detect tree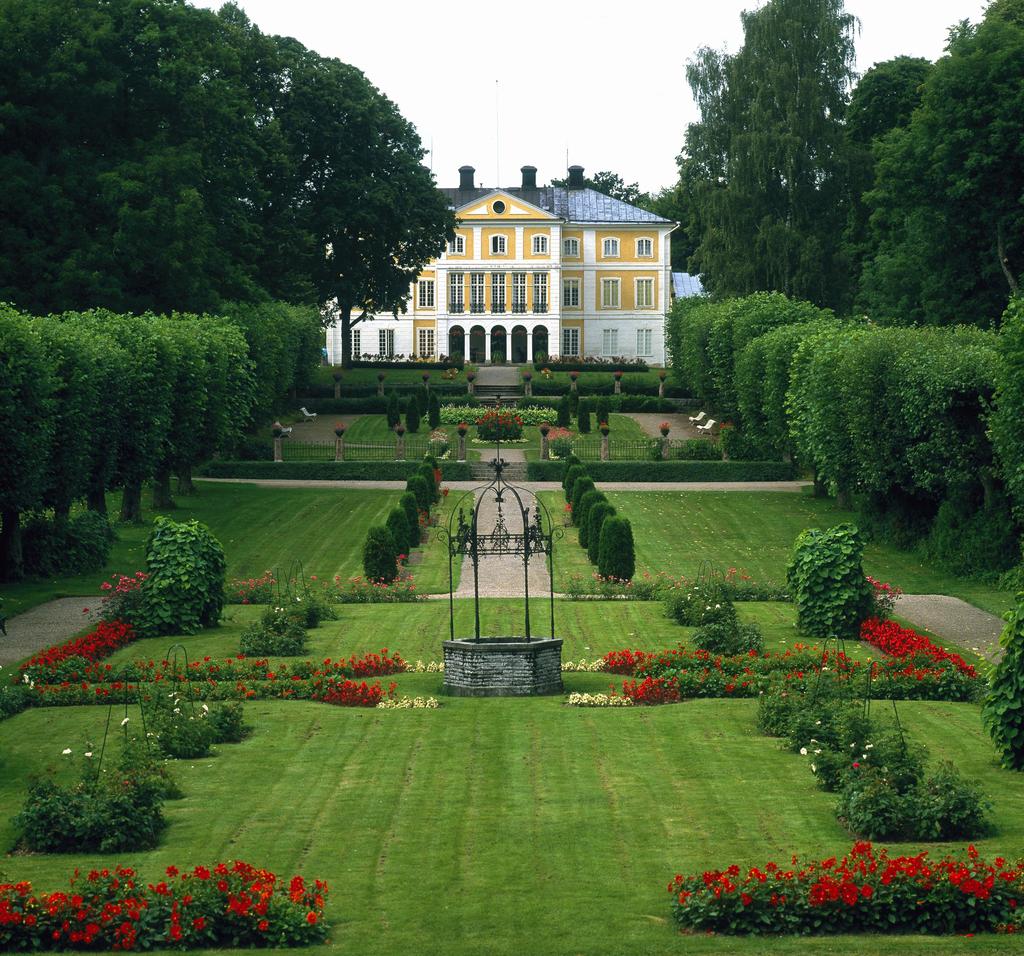
bbox(662, 27, 899, 322)
